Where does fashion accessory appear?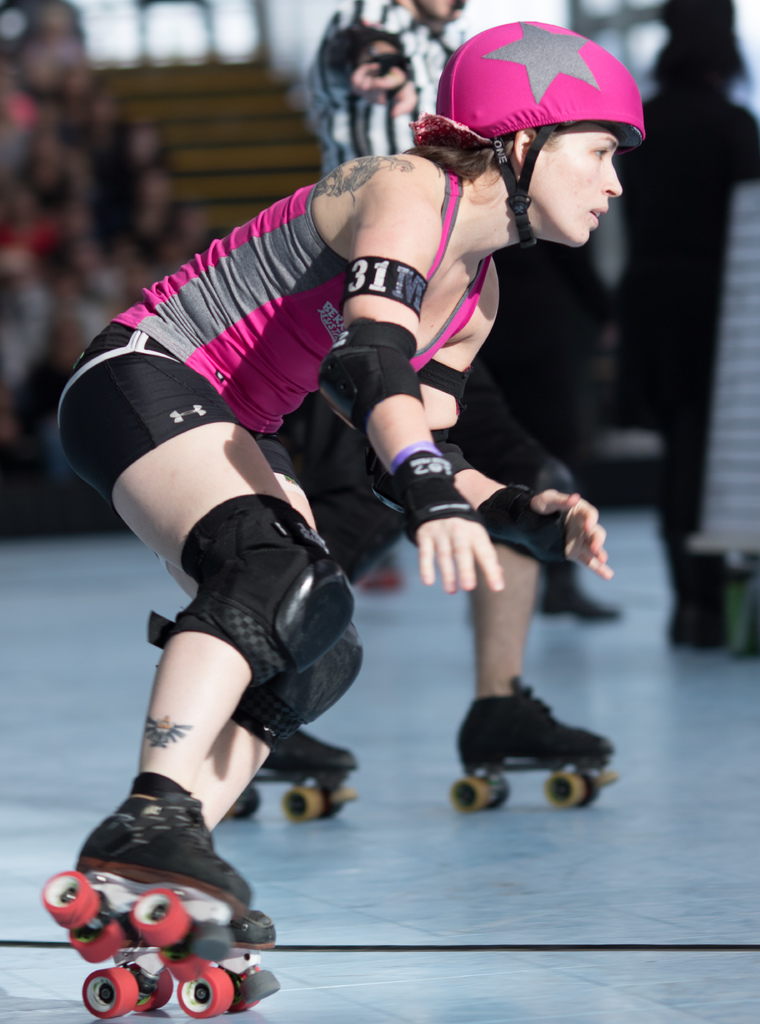
Appears at (372,442,477,550).
